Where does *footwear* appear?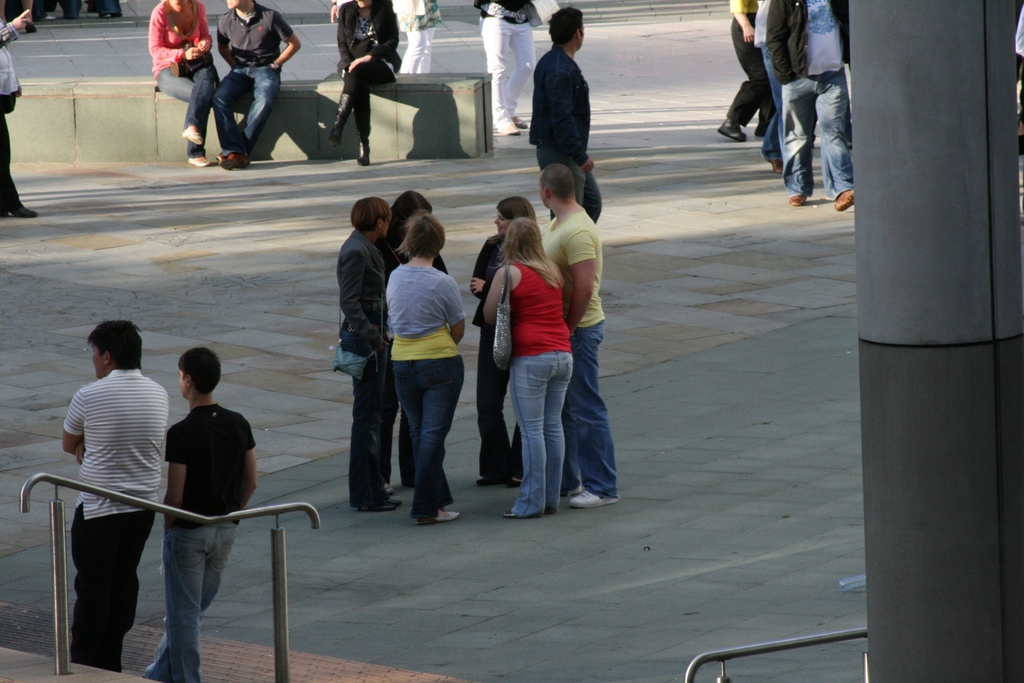
Appears at {"x1": 568, "y1": 490, "x2": 619, "y2": 508}.
